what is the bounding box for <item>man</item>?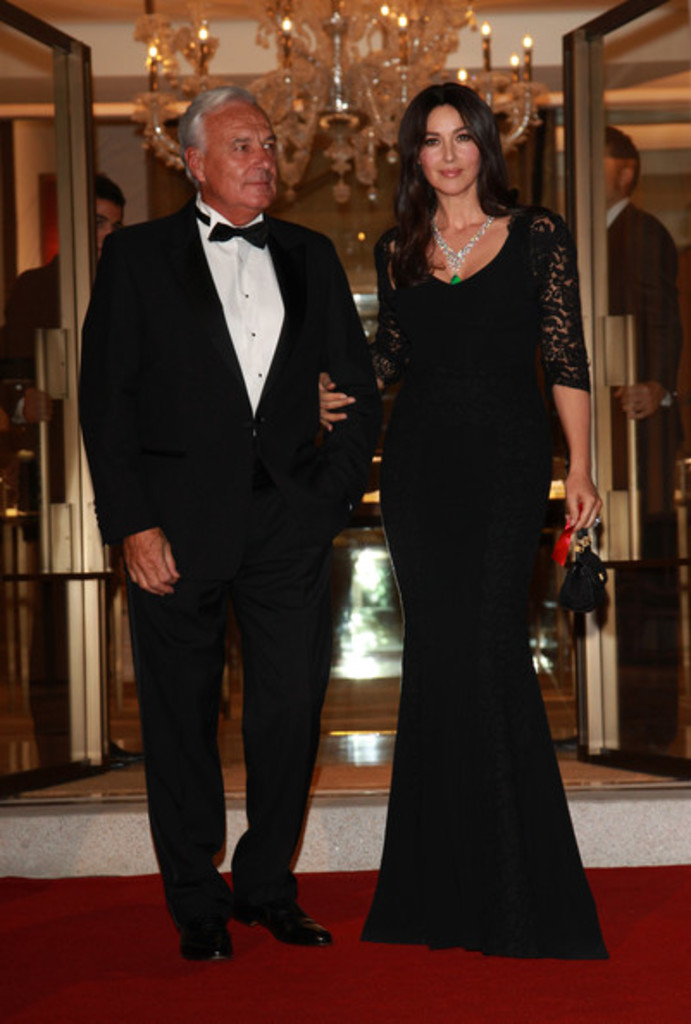
BBox(79, 76, 384, 971).
